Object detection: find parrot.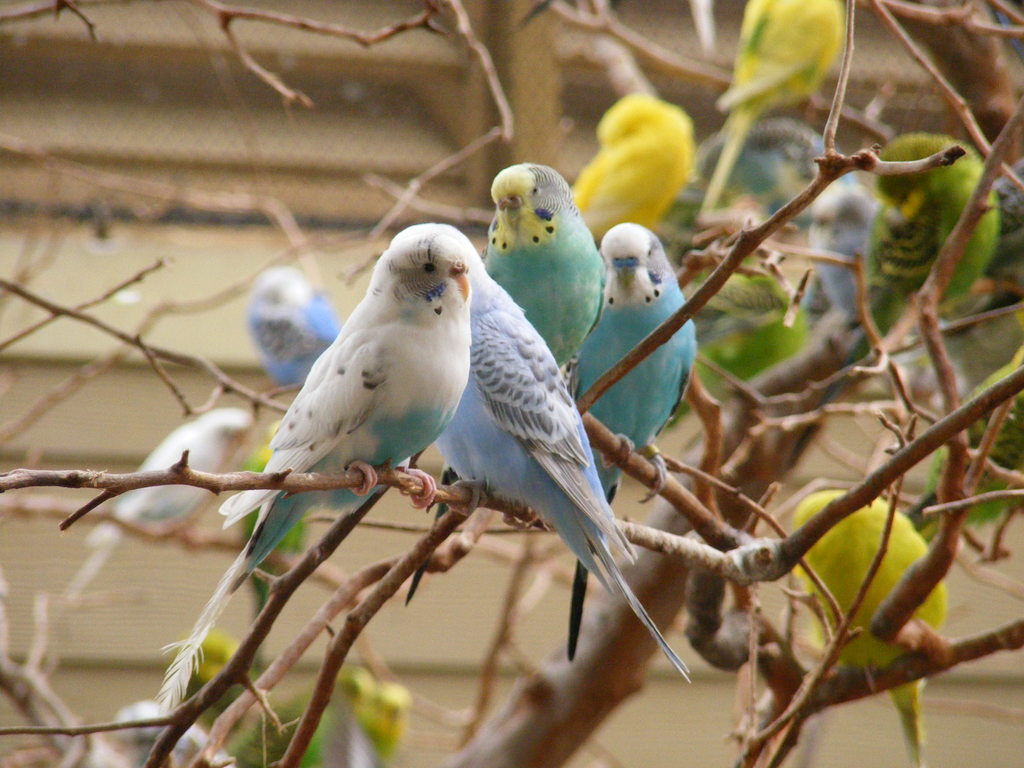
BBox(724, 121, 880, 347).
